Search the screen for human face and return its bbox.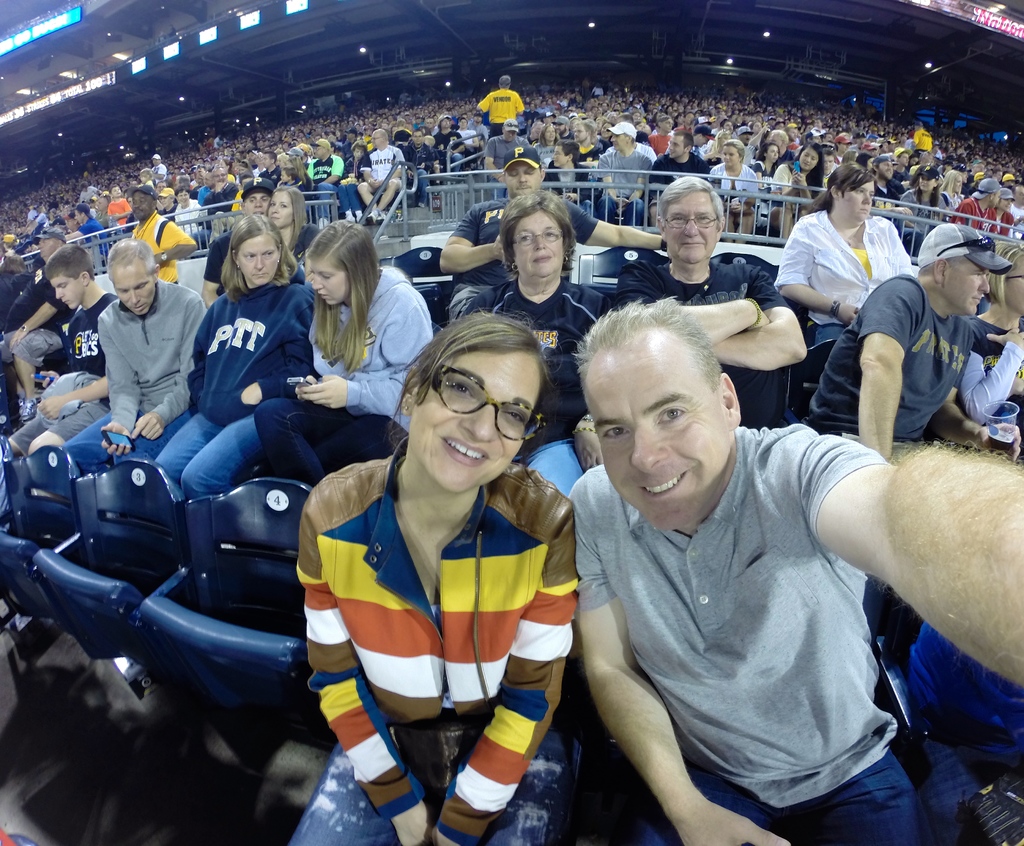
Found: 842:179:876:224.
